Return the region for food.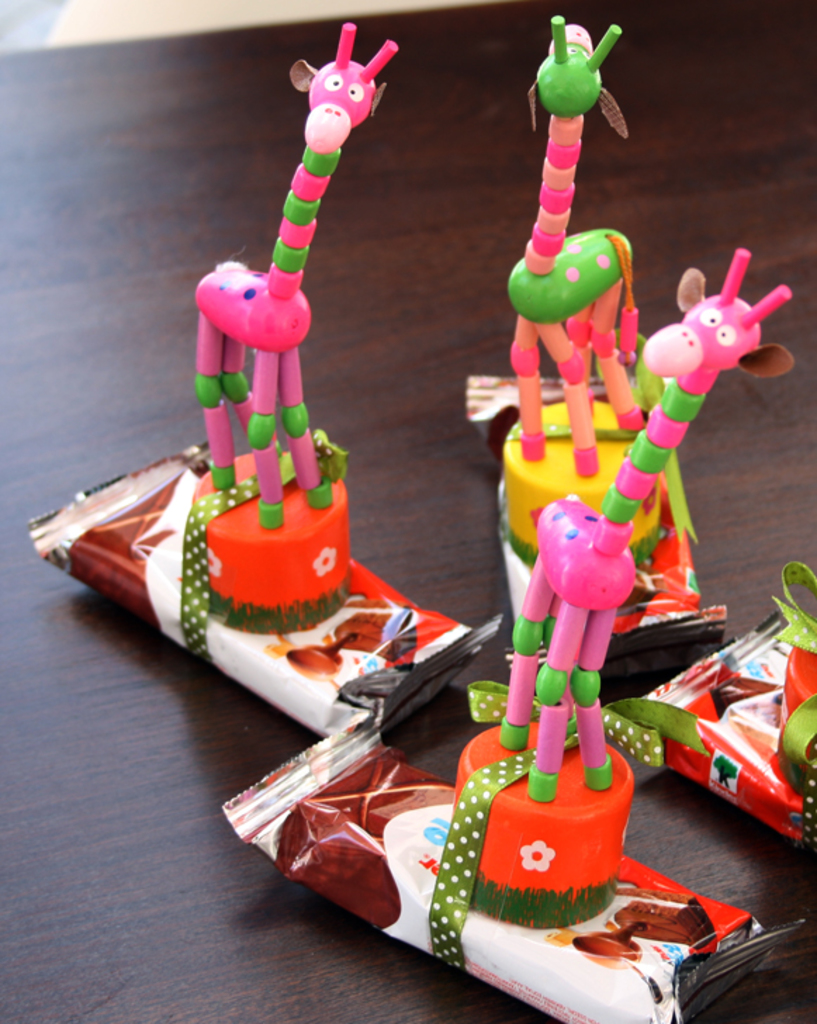
crop(21, 437, 501, 743).
